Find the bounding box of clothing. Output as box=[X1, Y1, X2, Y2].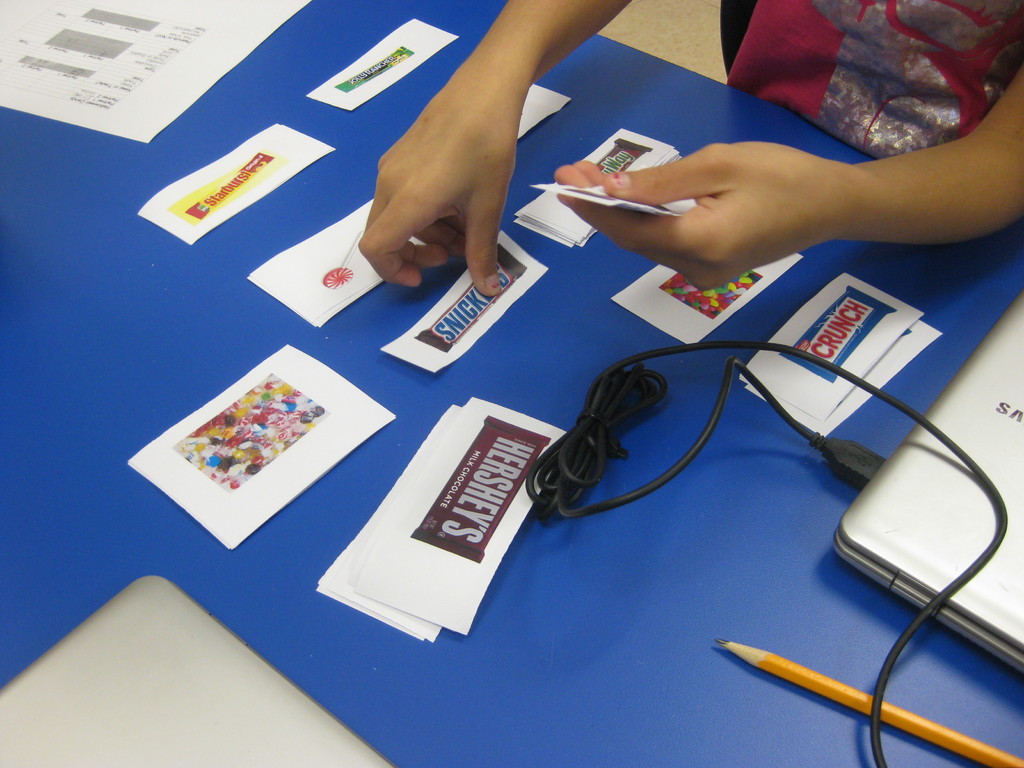
box=[719, 0, 1023, 159].
